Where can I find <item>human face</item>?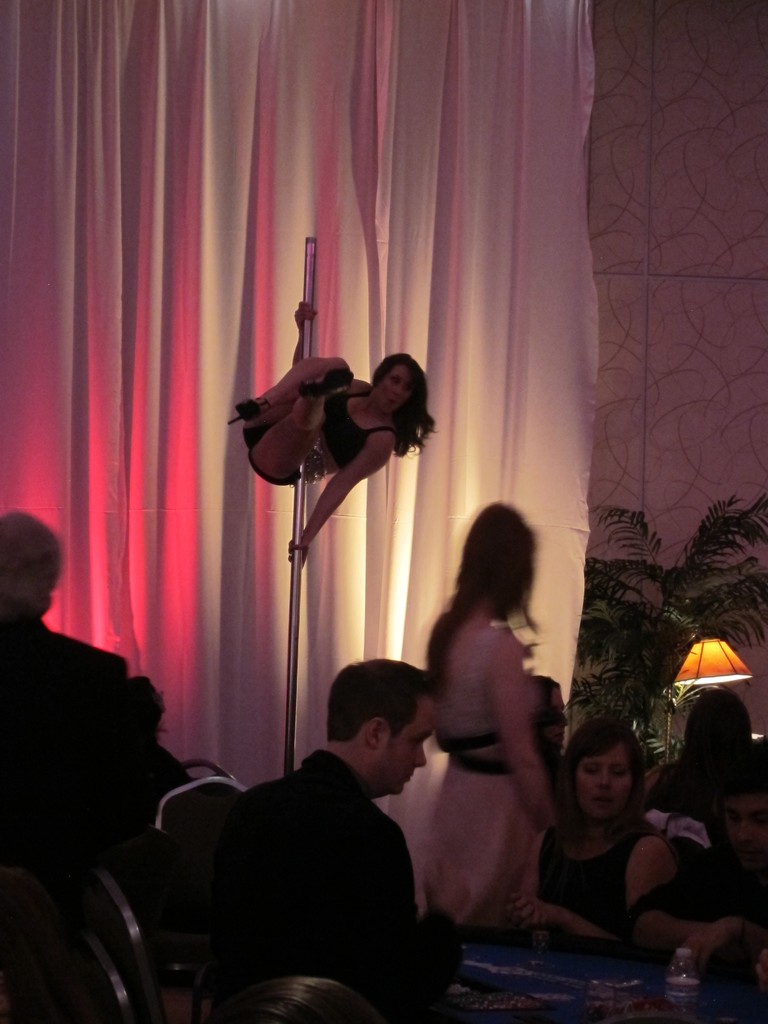
You can find it at locate(381, 363, 412, 410).
